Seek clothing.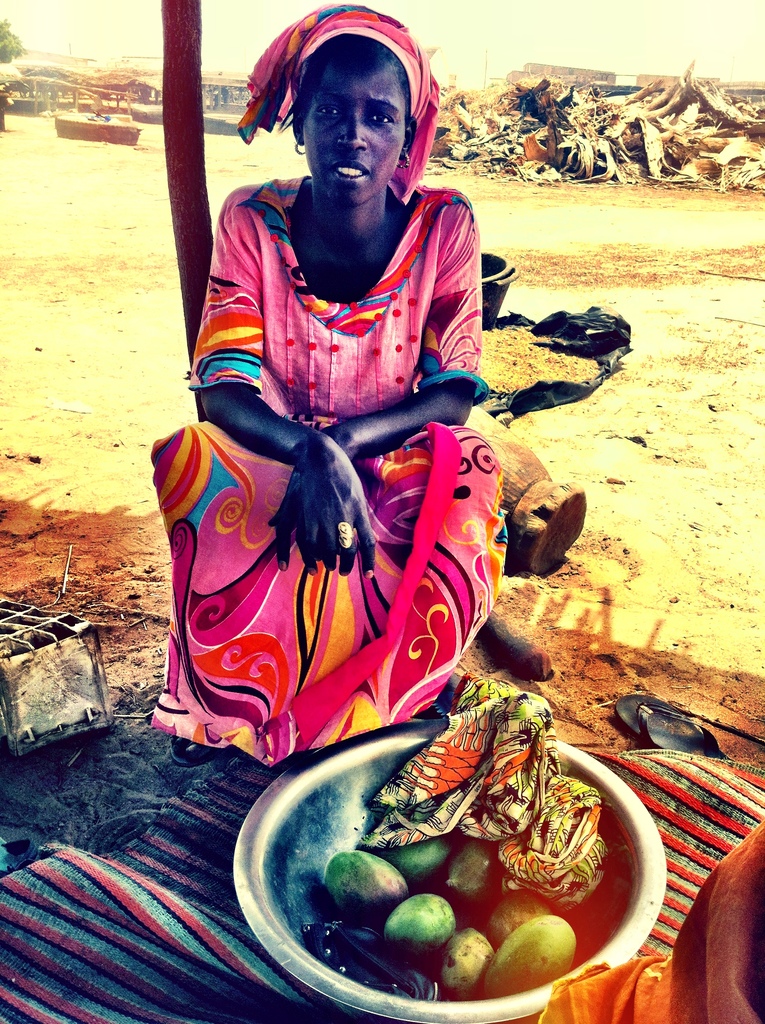
(167, 189, 523, 743).
